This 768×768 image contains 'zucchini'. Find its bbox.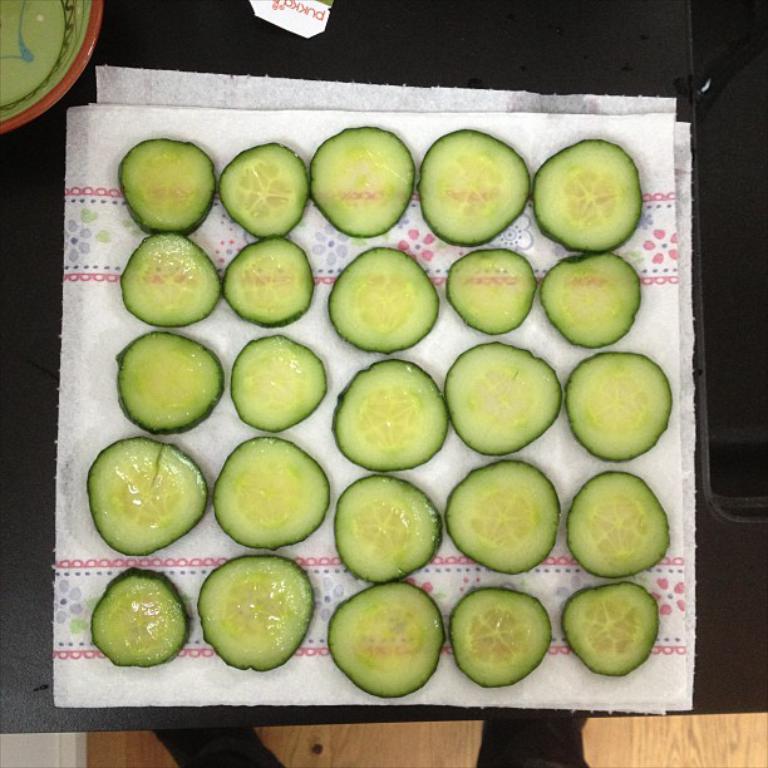
crop(558, 584, 660, 679).
